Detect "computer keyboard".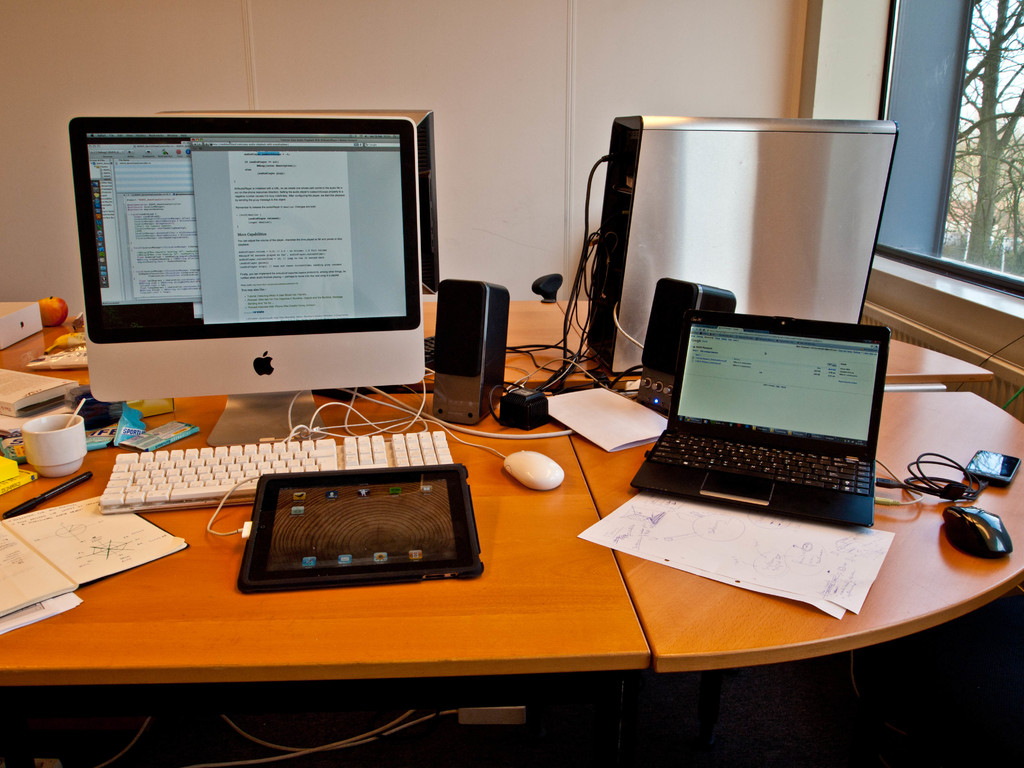
Detected at <region>102, 433, 457, 517</region>.
